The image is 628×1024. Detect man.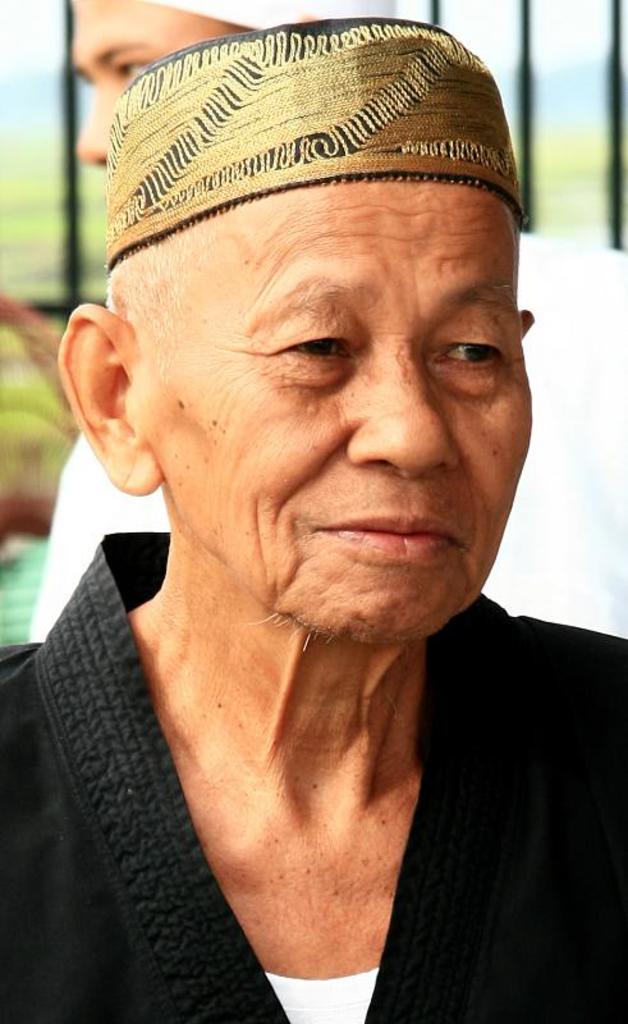
Detection: [left=0, top=12, right=620, bottom=998].
